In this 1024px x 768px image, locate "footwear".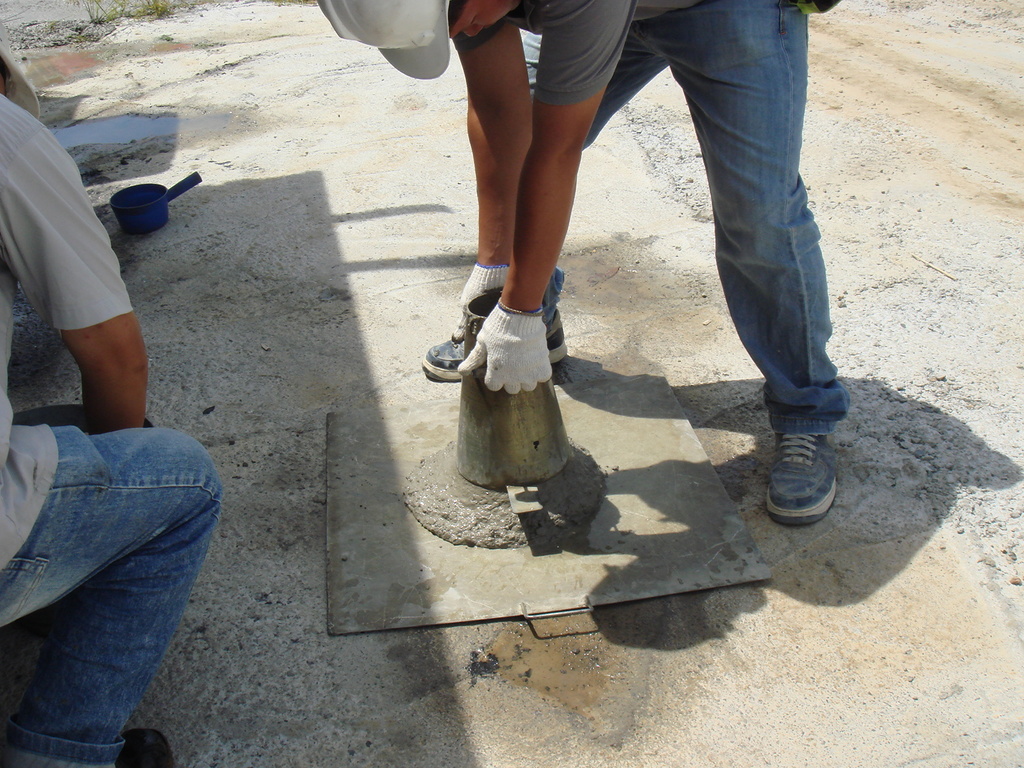
Bounding box: box(422, 333, 568, 383).
